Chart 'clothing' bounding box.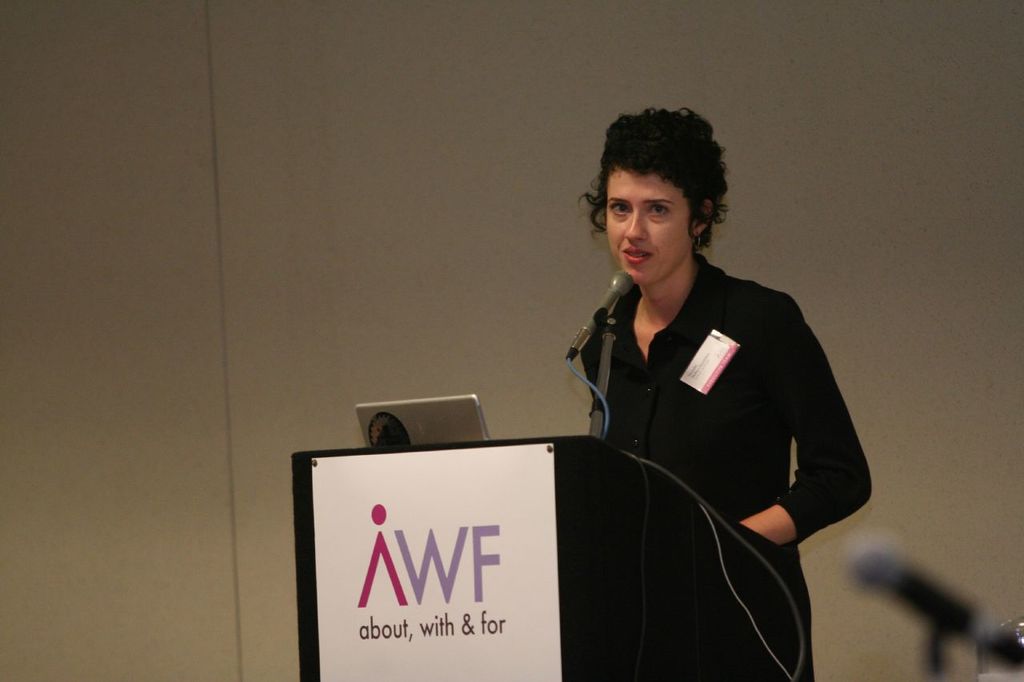
Charted: (560, 216, 855, 655).
